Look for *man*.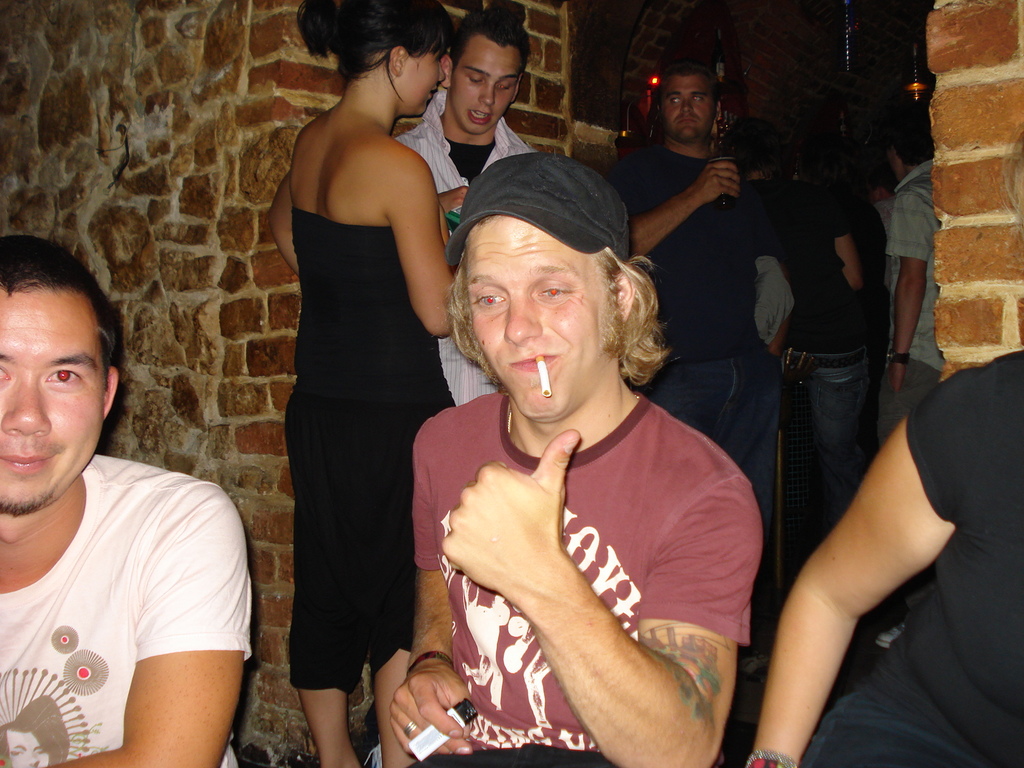
Found: 783/141/891/516.
